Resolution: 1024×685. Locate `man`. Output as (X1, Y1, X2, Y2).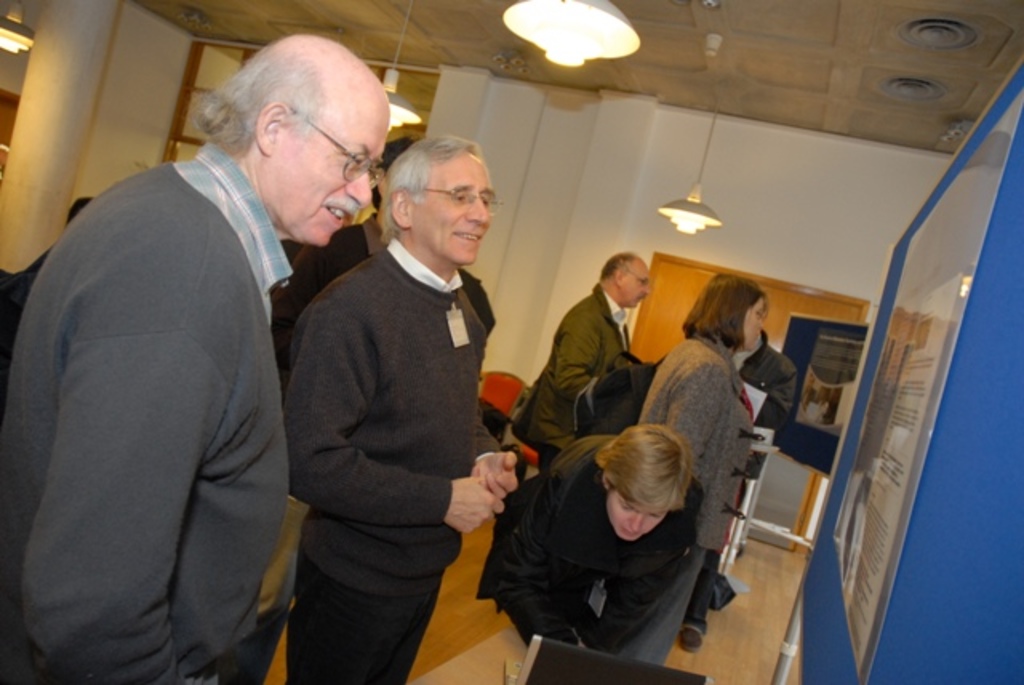
(261, 98, 528, 666).
